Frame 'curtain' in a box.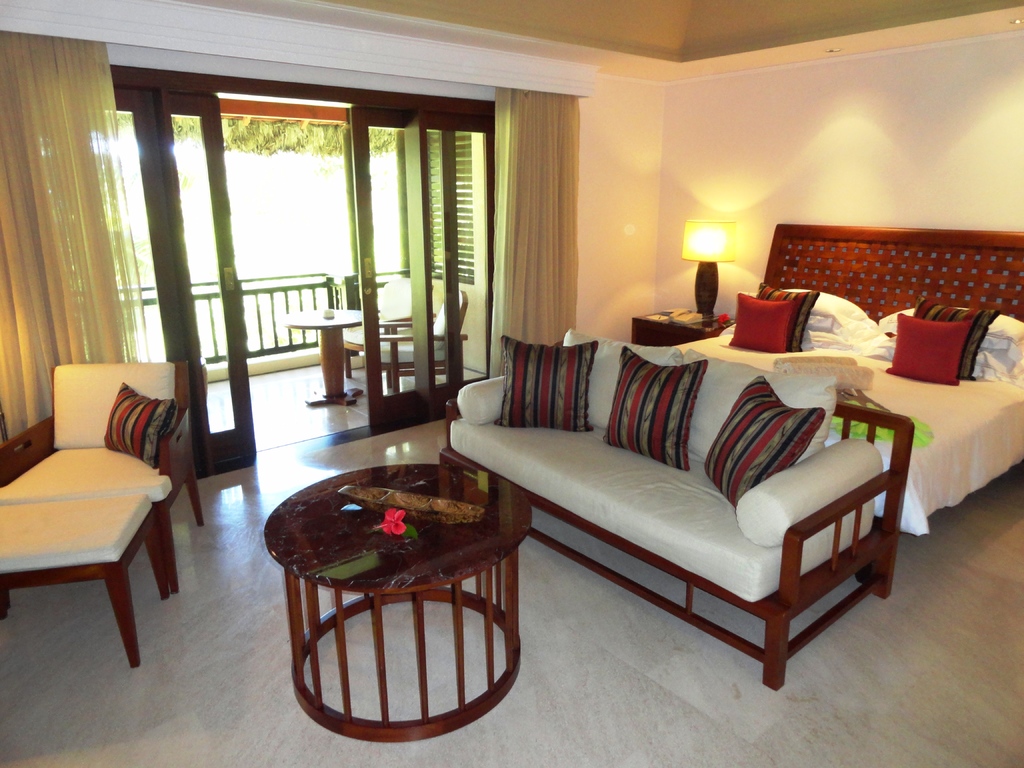
locate(488, 84, 582, 377).
